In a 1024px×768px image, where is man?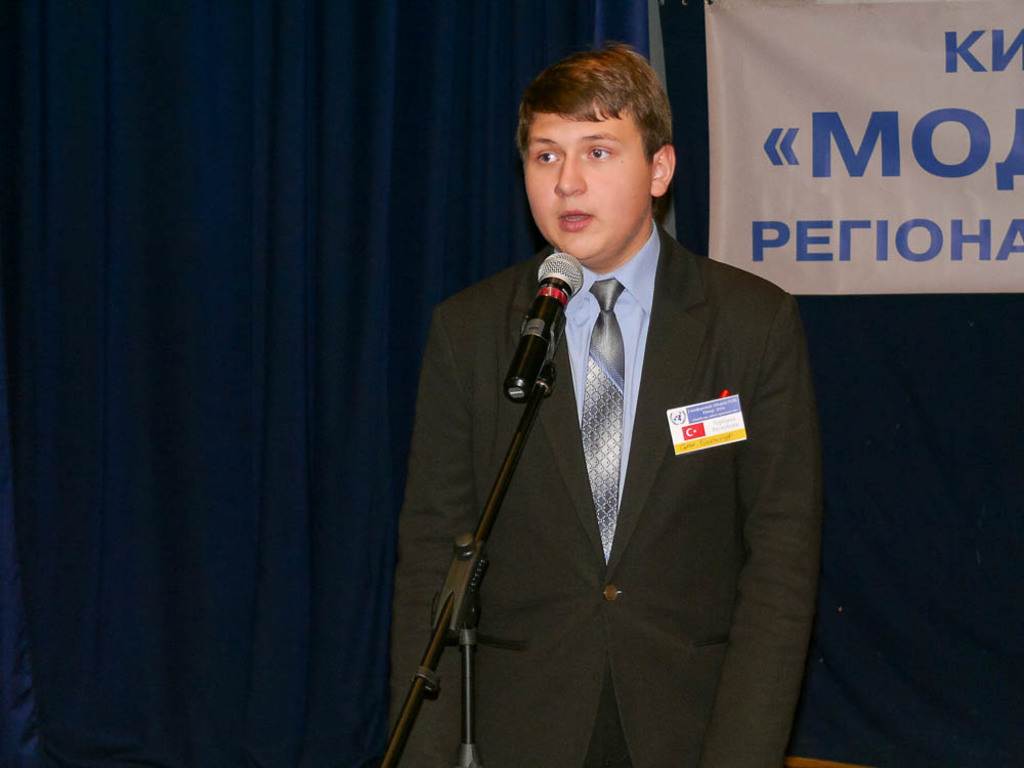
[381, 41, 823, 766].
